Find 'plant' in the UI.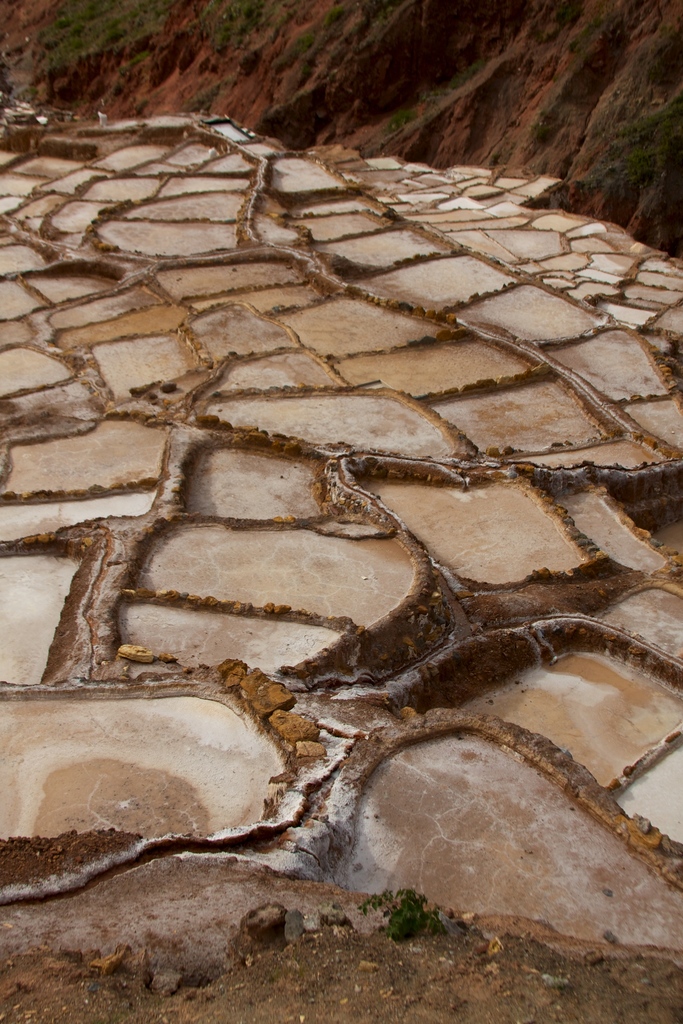
UI element at {"x1": 234, "y1": 47, "x2": 258, "y2": 72}.
